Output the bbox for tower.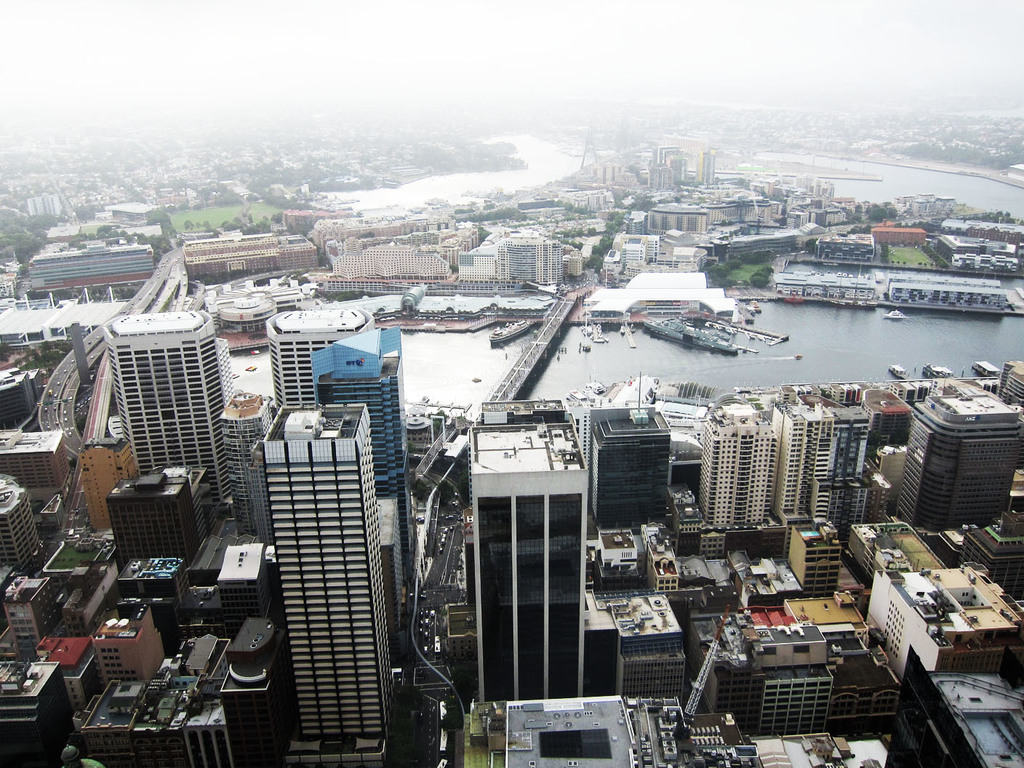
(left=695, top=395, right=783, bottom=530).
